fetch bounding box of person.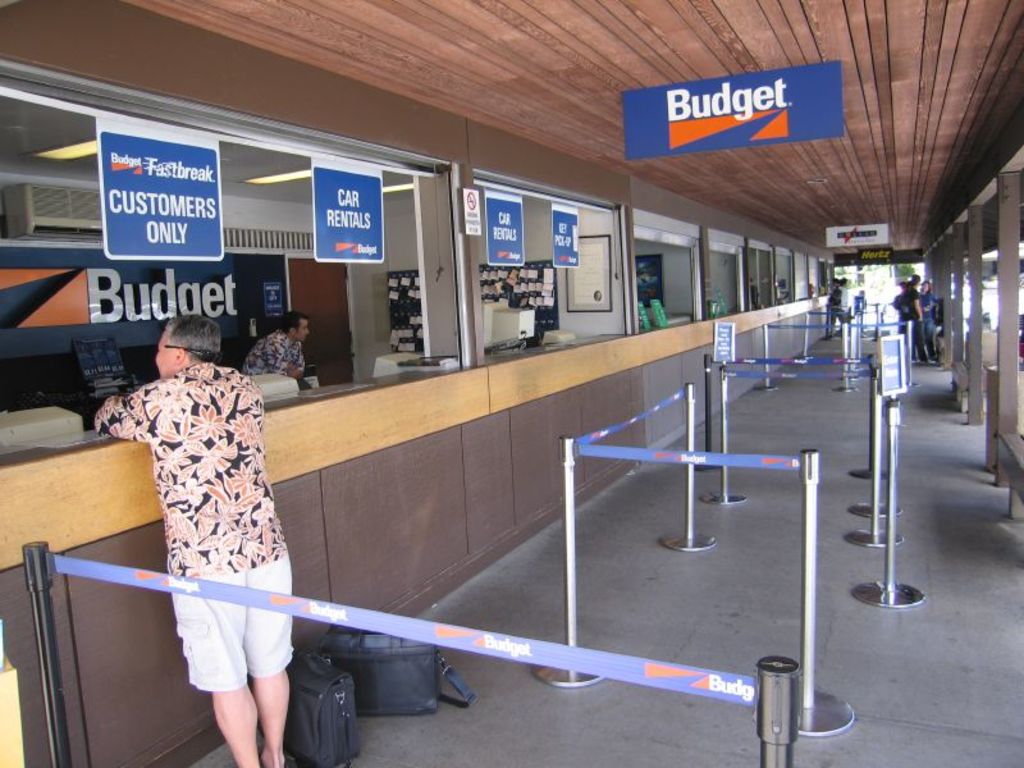
Bbox: [x1=95, y1=314, x2=296, y2=767].
